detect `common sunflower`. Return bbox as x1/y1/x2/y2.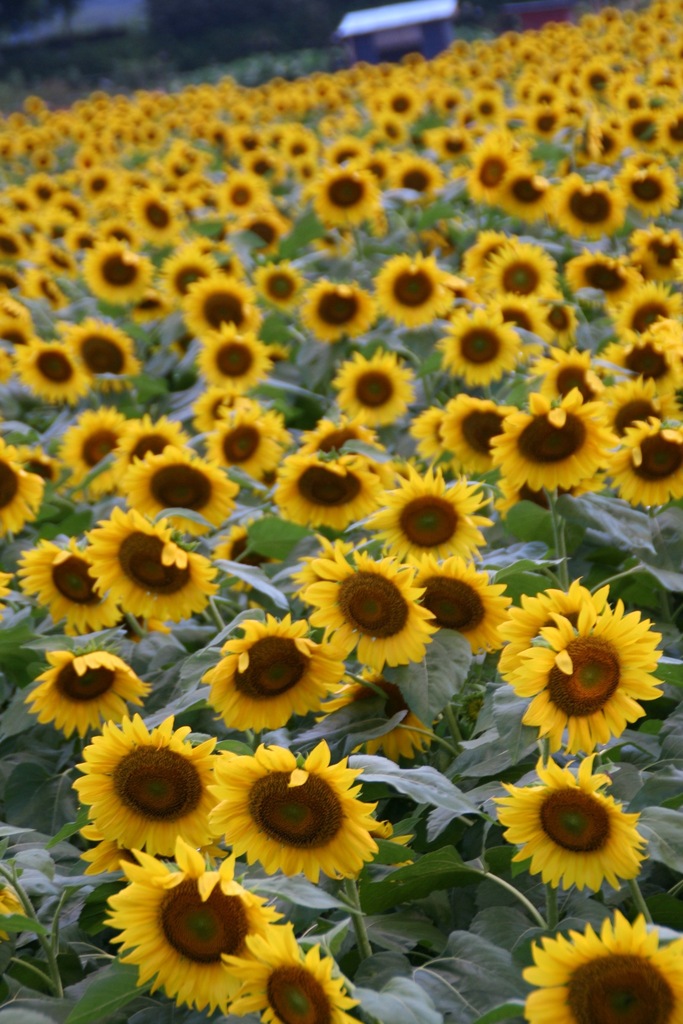
628/161/675/214.
